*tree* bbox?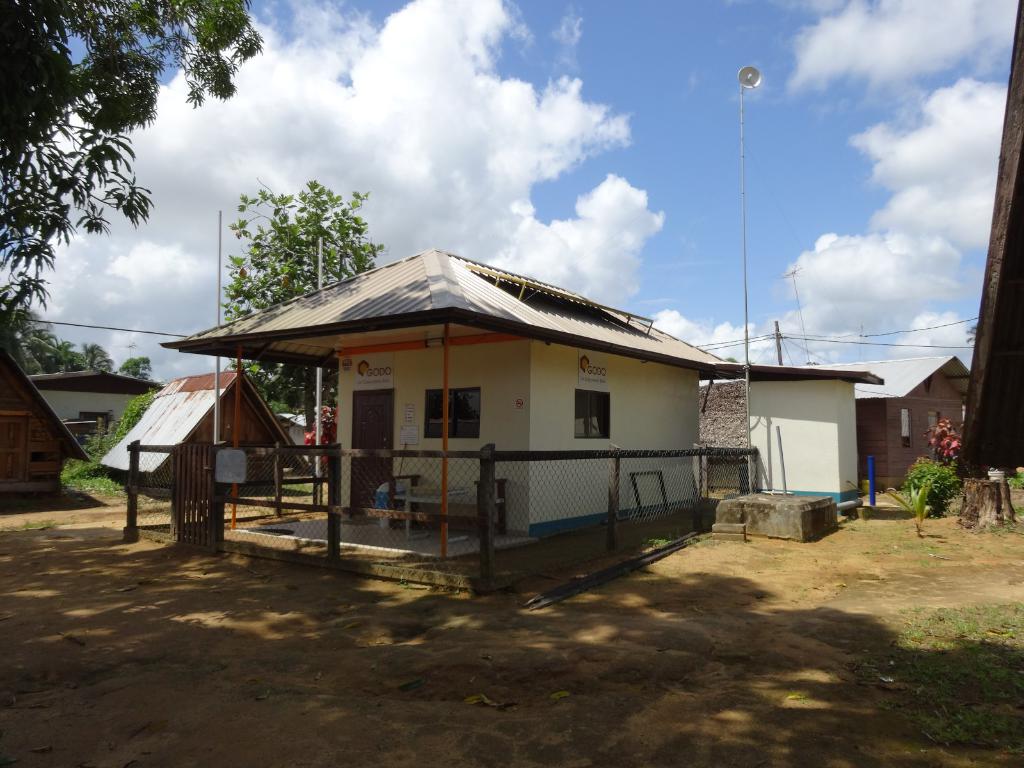
BBox(0, 1, 269, 376)
